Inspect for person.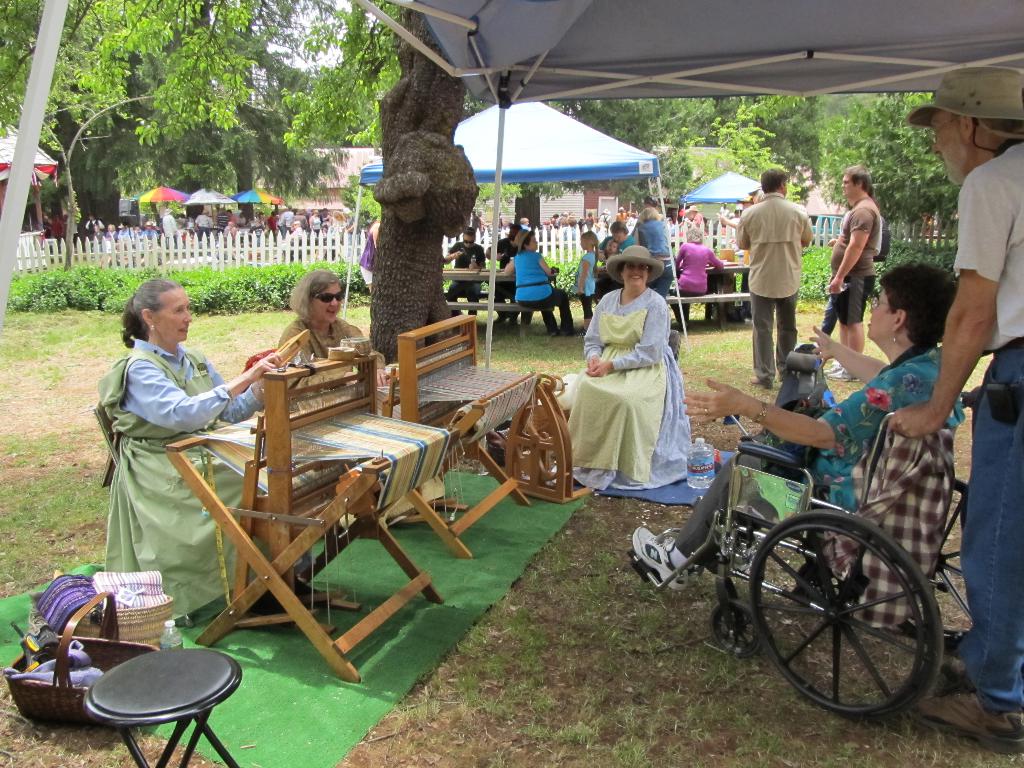
Inspection: [x1=499, y1=225, x2=580, y2=337].
